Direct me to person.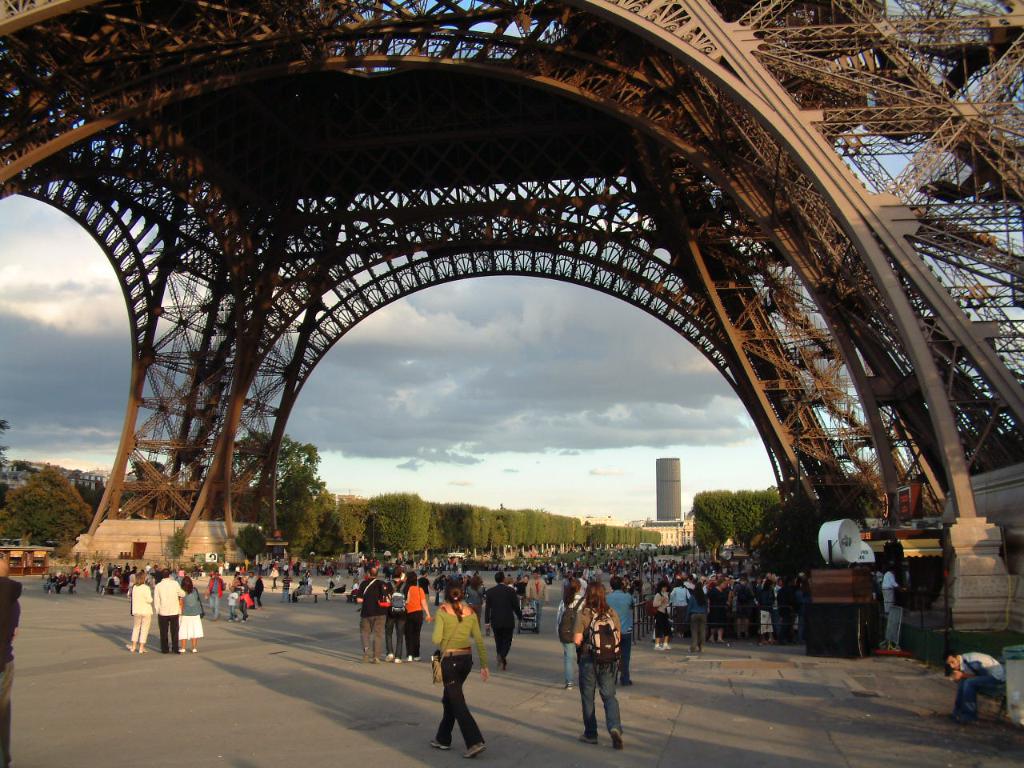
Direction: locate(182, 574, 199, 650).
